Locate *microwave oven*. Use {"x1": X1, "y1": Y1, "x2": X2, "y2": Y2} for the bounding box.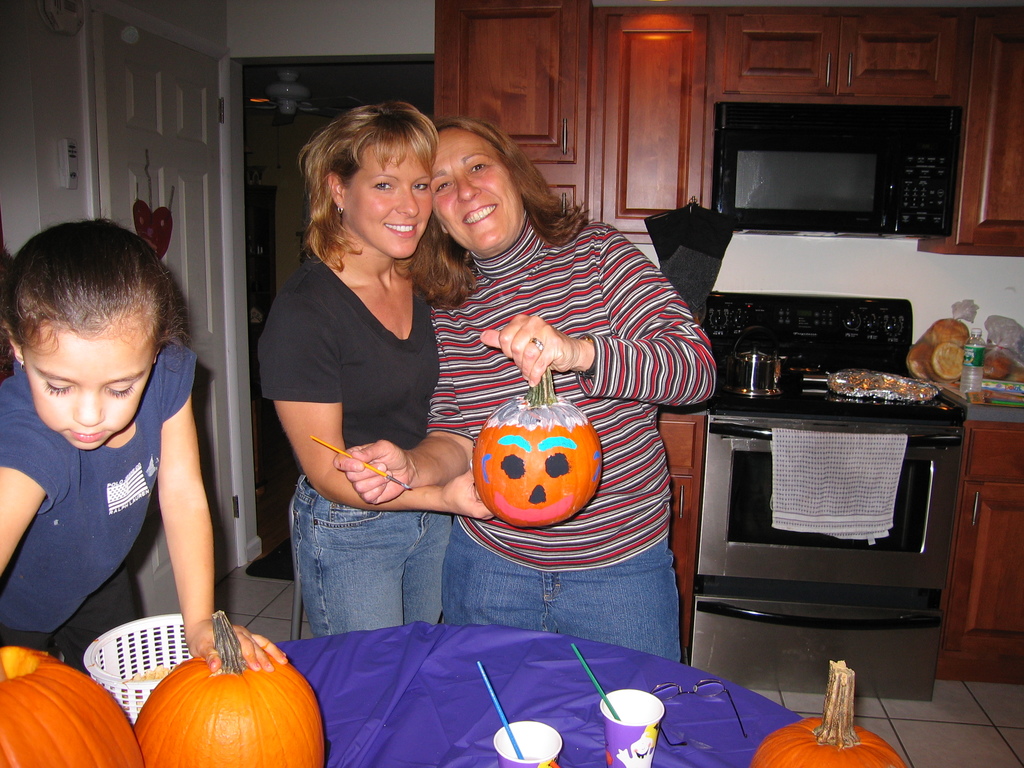
{"x1": 684, "y1": 89, "x2": 972, "y2": 238}.
